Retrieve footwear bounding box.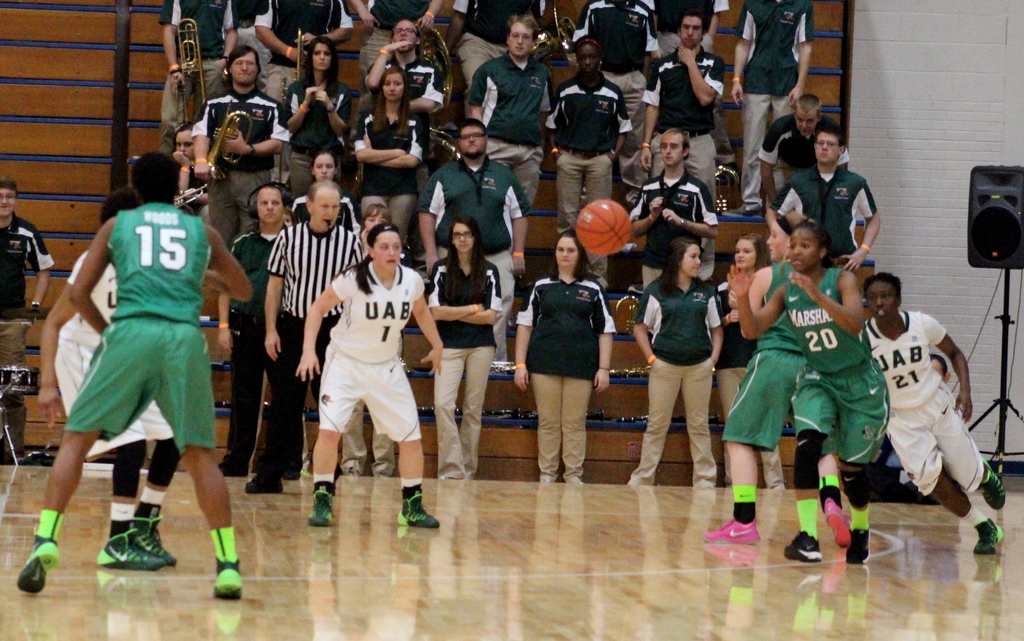
Bounding box: bbox=[245, 473, 284, 494].
